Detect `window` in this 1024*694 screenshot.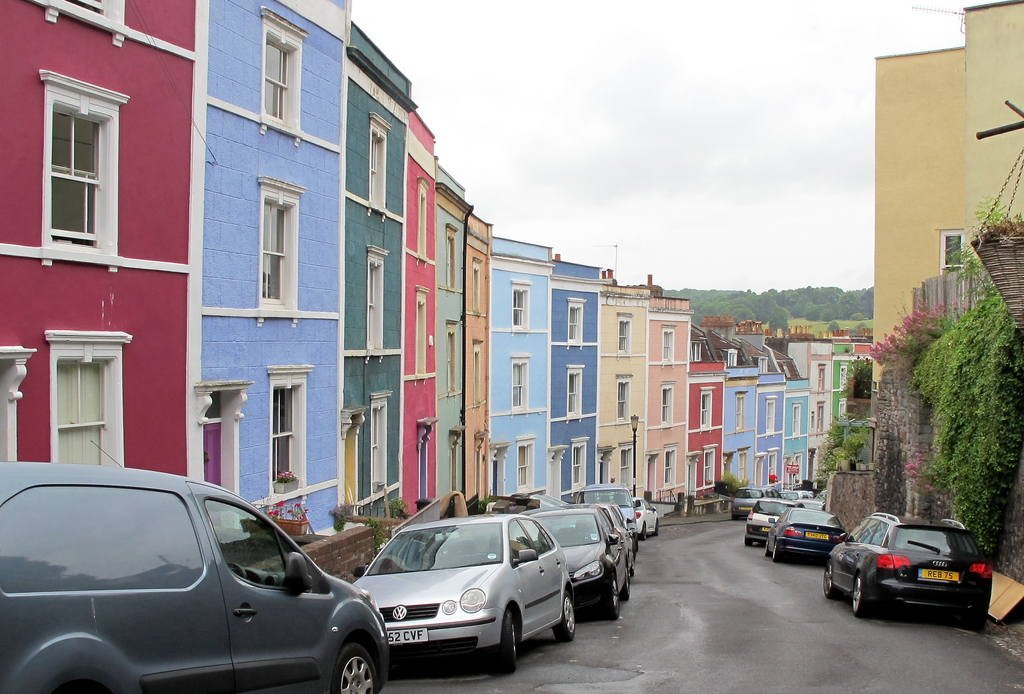
Detection: x1=703, y1=450, x2=715, y2=484.
